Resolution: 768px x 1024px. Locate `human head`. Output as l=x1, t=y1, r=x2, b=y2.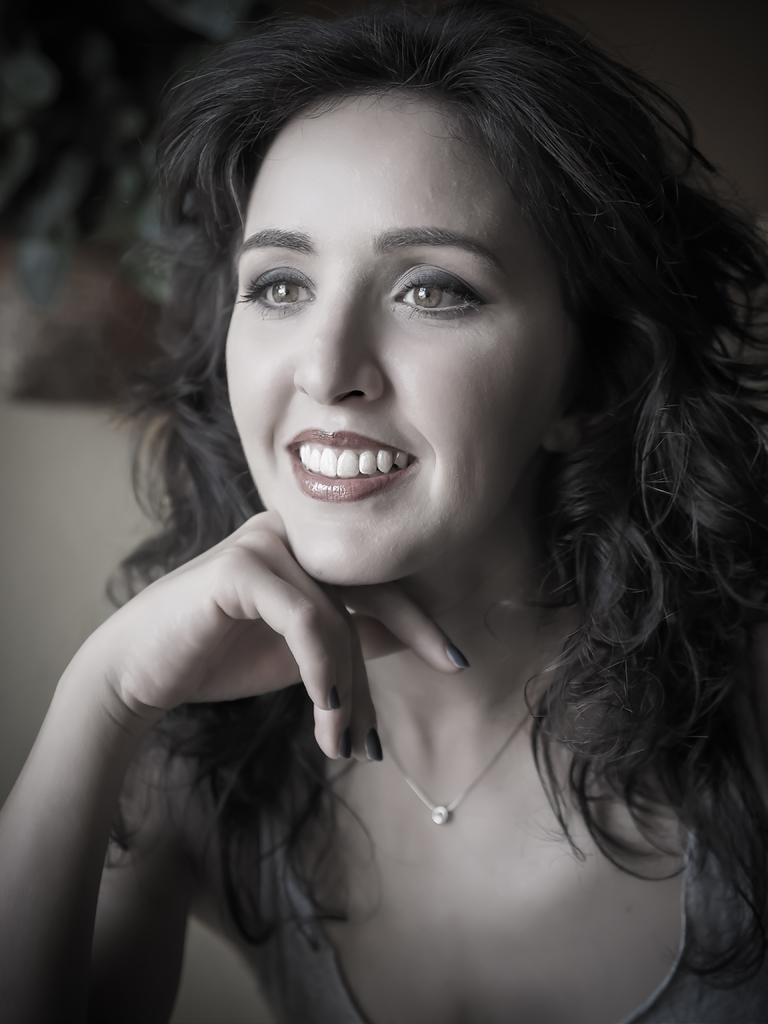
l=144, t=35, r=673, b=652.
